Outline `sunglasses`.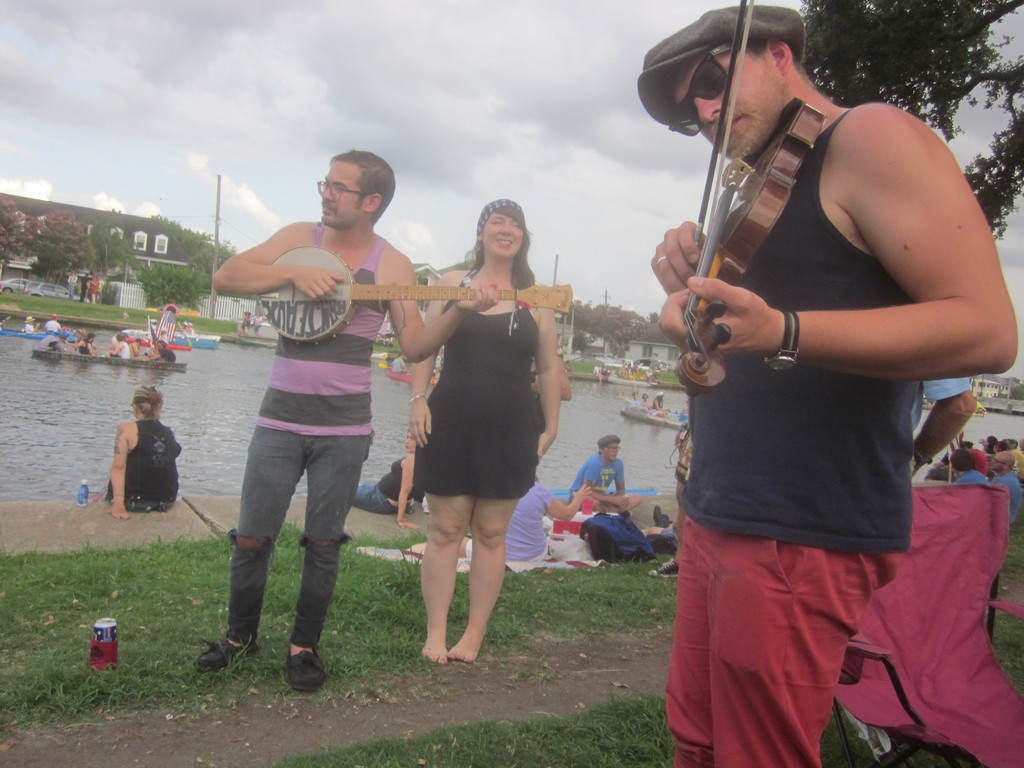
Outline: left=669, top=38, right=735, bottom=137.
